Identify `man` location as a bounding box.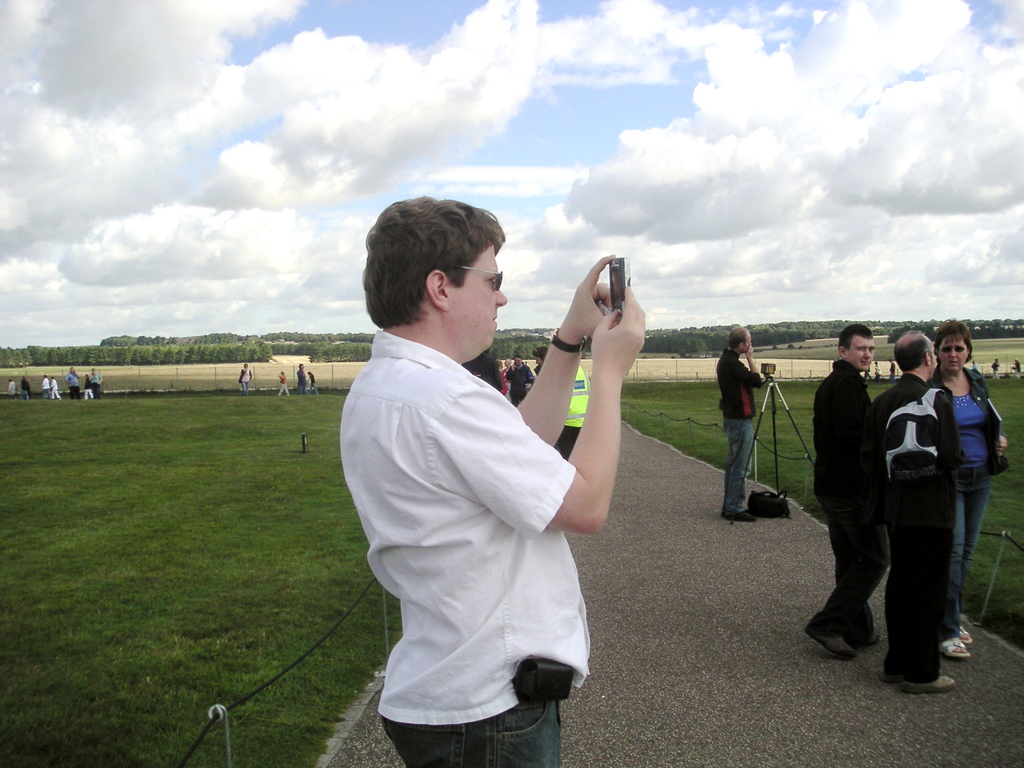
left=329, top=197, right=621, bottom=756.
